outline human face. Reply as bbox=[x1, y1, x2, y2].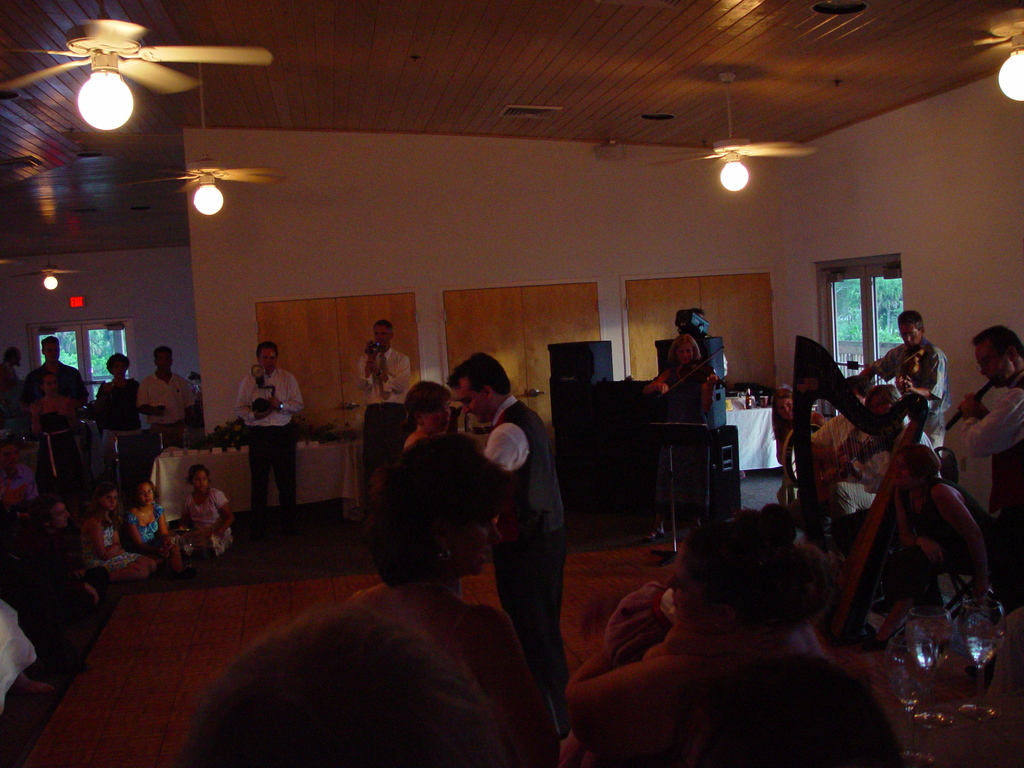
bbox=[893, 456, 909, 485].
